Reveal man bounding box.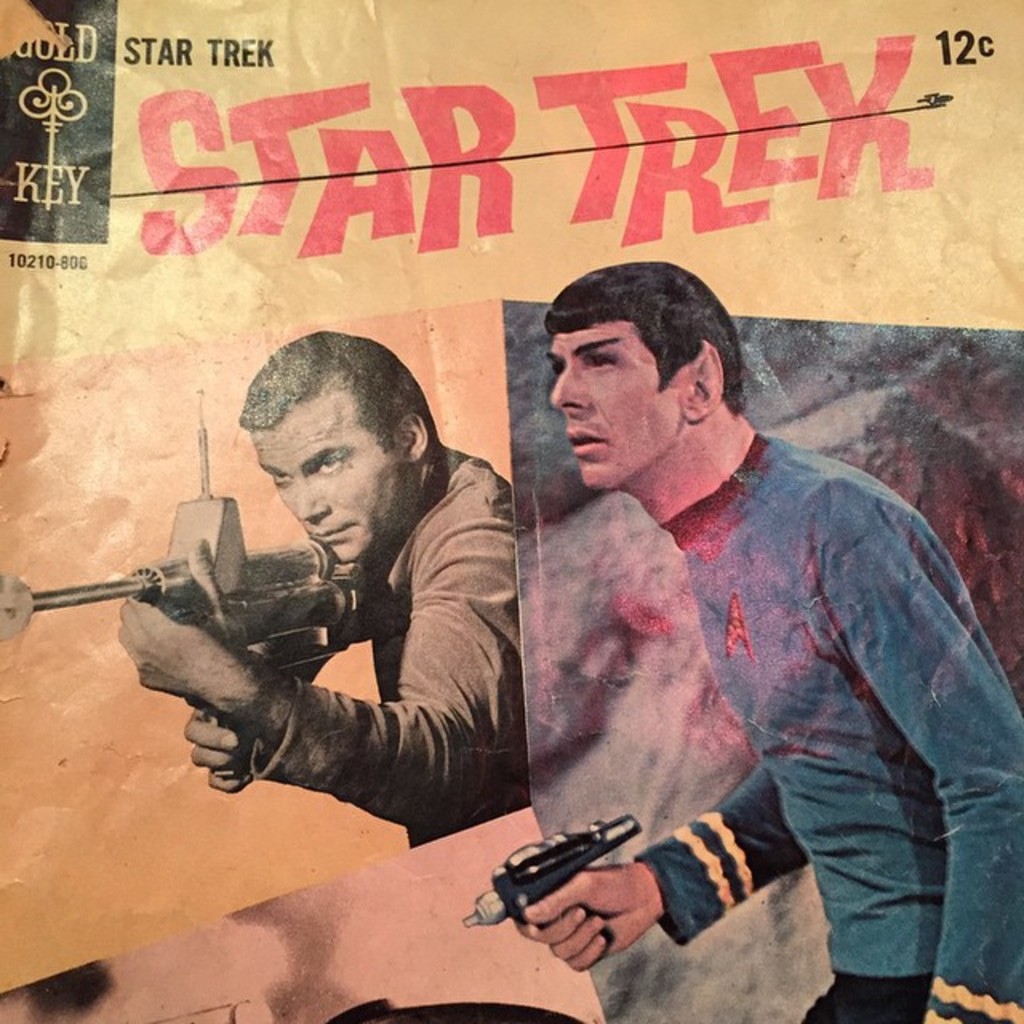
Revealed: <bbox>515, 250, 1016, 1022</bbox>.
